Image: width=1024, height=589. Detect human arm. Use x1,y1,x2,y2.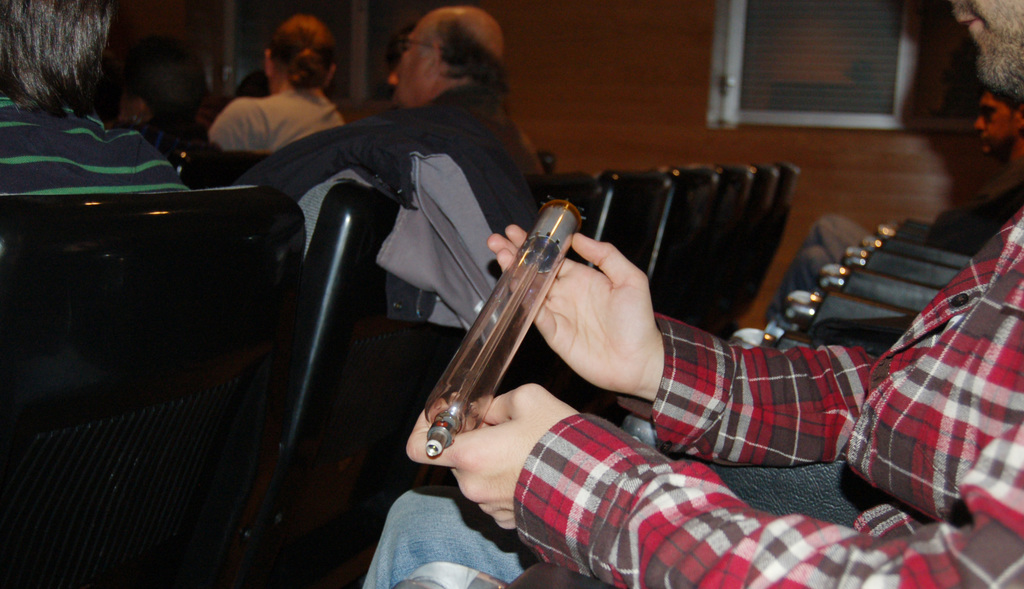
498,218,892,465.
